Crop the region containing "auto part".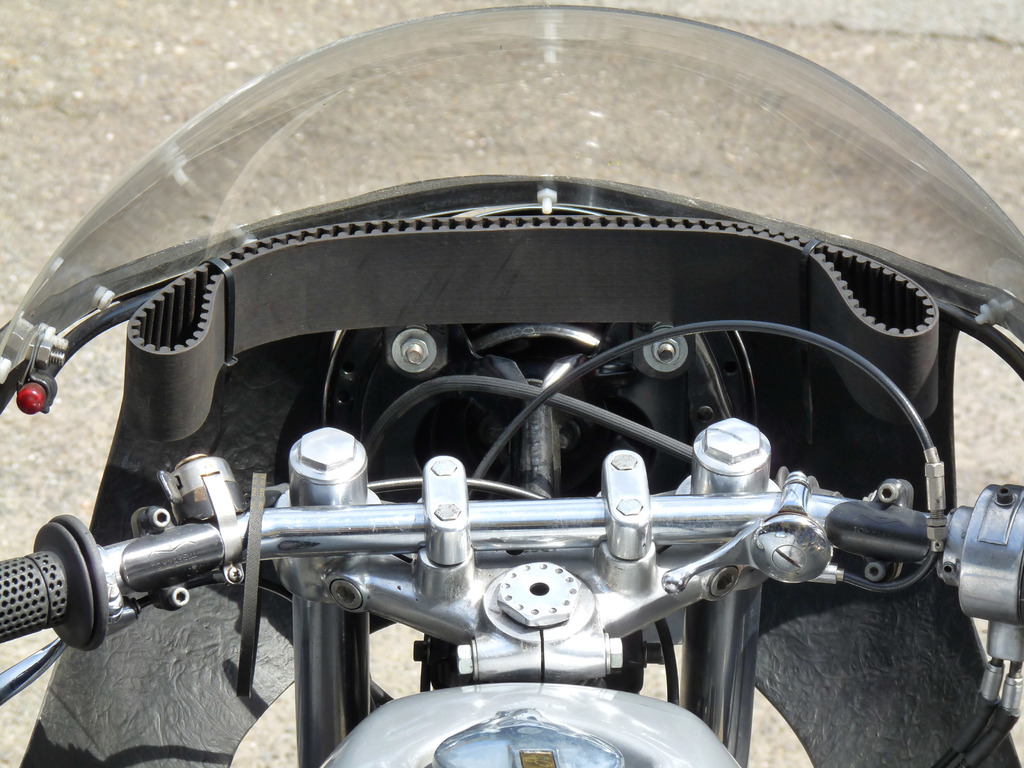
Crop region: select_region(493, 557, 581, 627).
